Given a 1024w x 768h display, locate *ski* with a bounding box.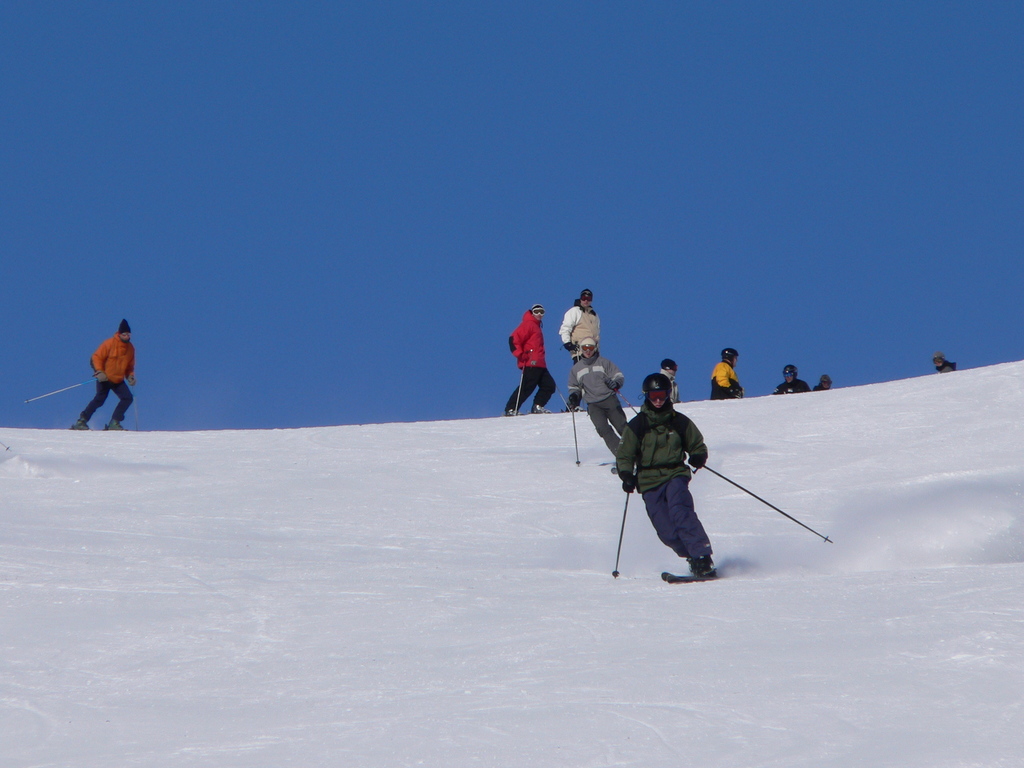
Located: x1=696 y1=415 x2=847 y2=568.
